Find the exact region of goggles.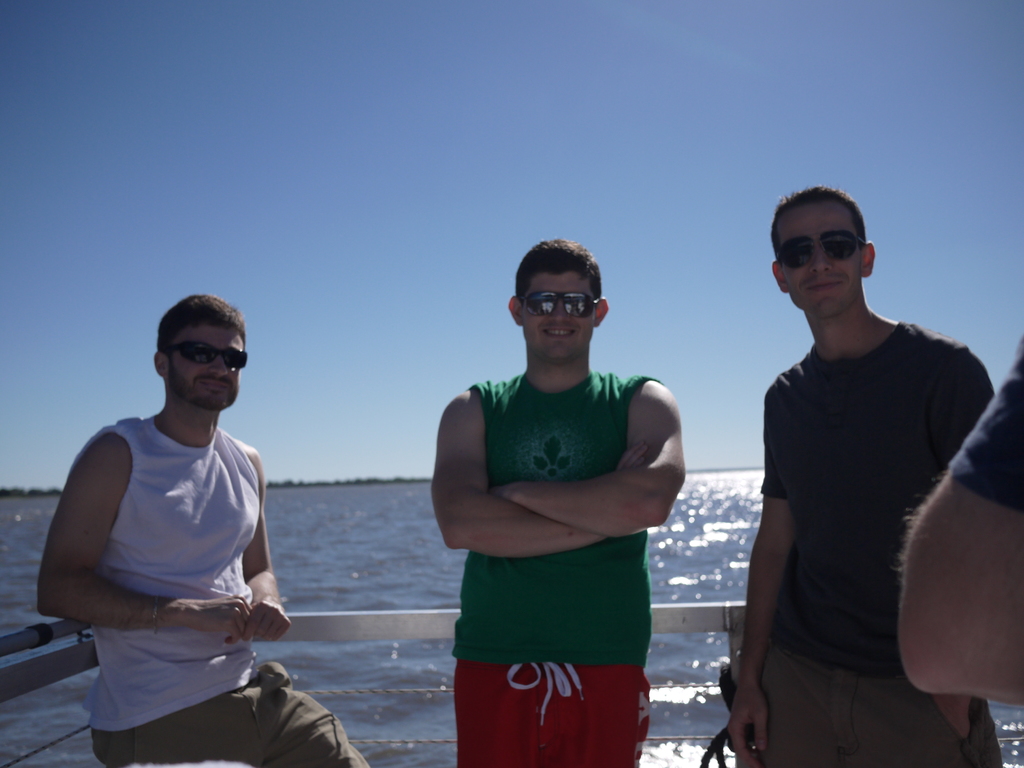
Exact region: rect(518, 291, 599, 316).
